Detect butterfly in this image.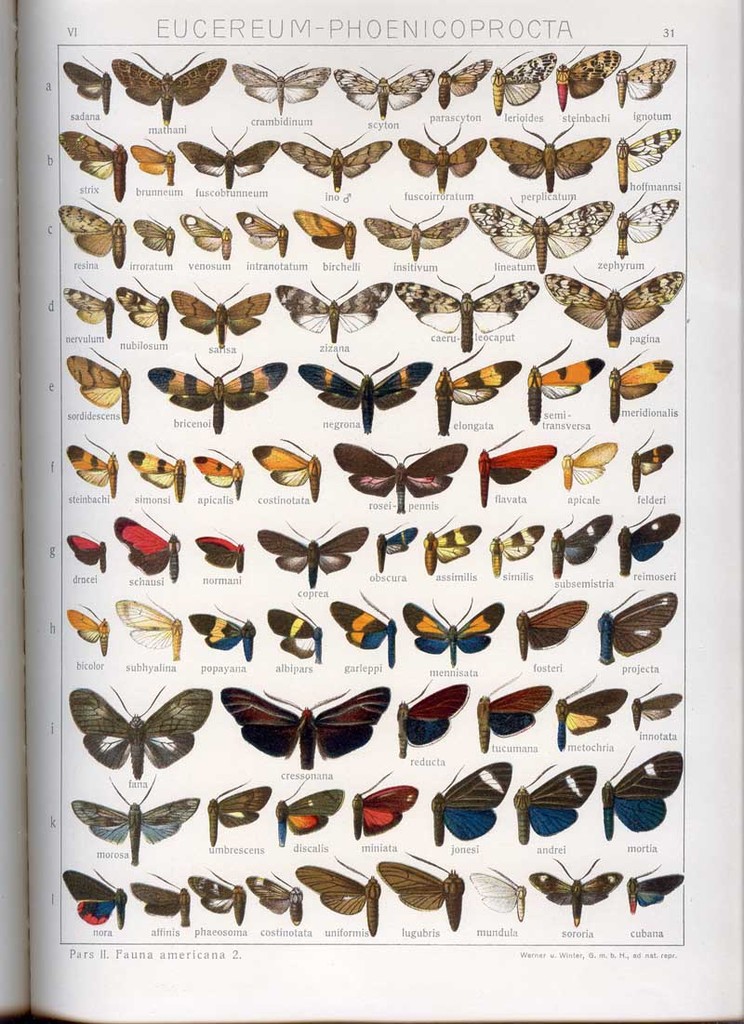
Detection: region(601, 748, 684, 834).
